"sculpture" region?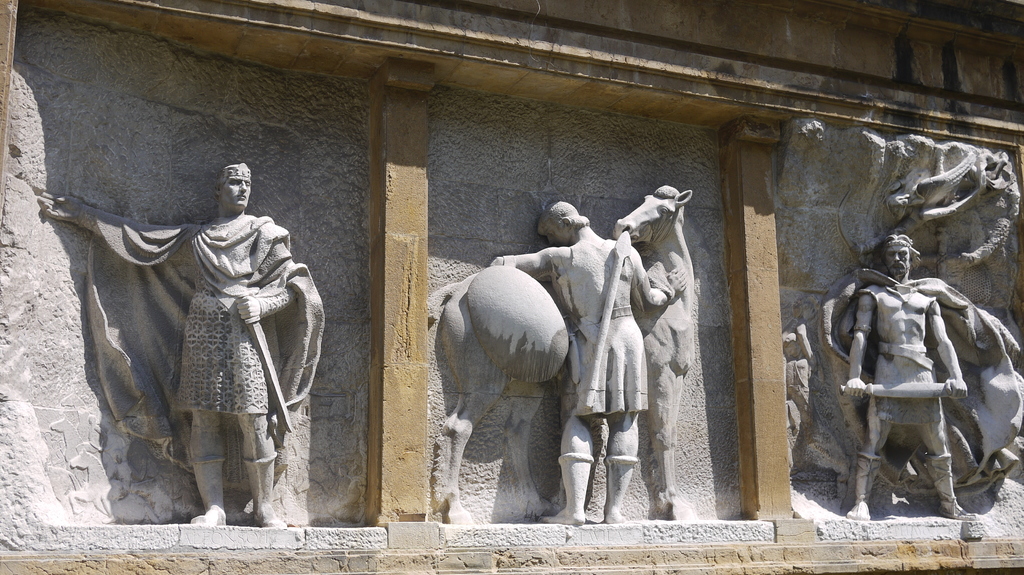
l=442, t=184, r=692, b=530
